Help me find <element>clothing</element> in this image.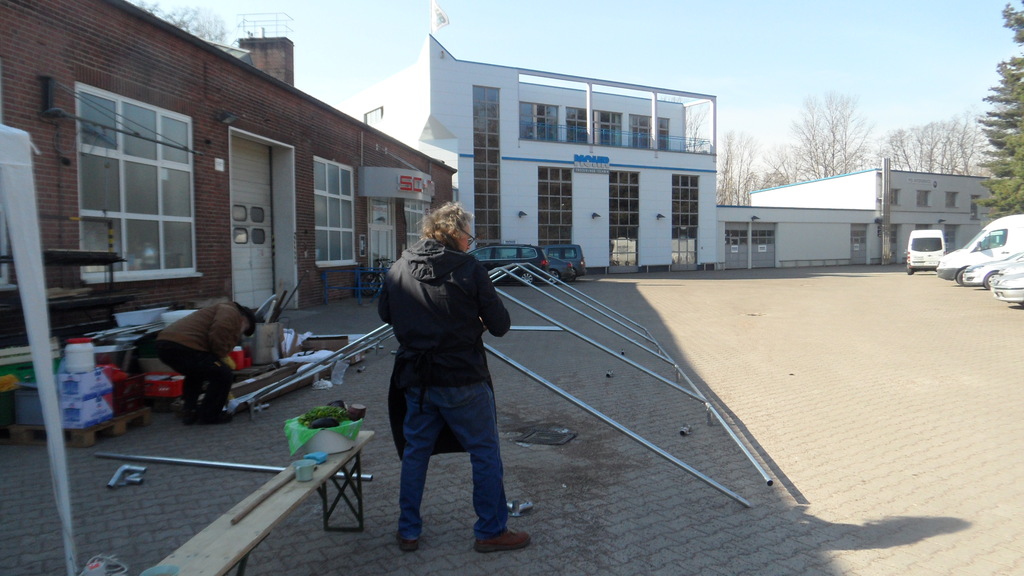
Found it: <box>365,209,520,525</box>.
